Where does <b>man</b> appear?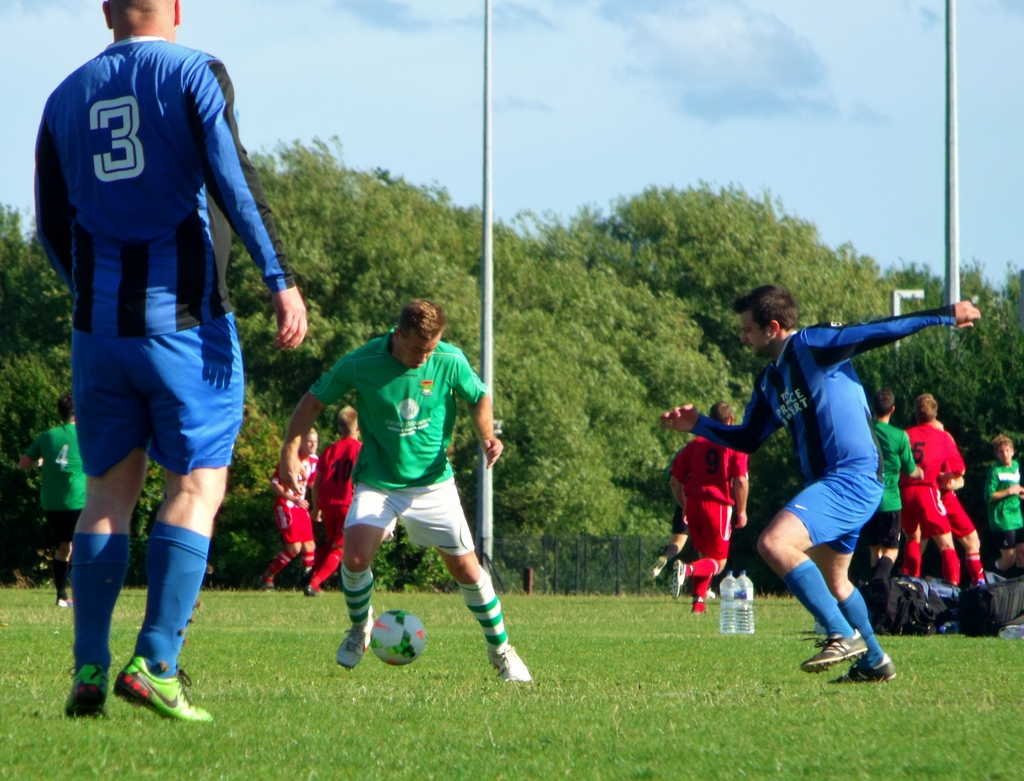
Appears at [919, 416, 992, 597].
